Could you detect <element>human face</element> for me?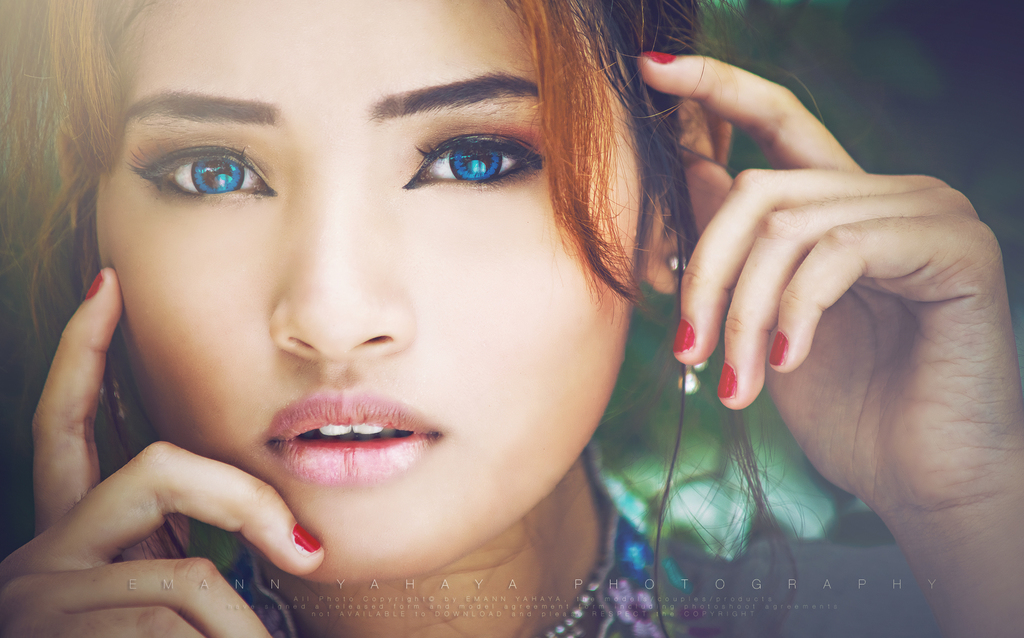
Detection result: l=92, t=0, r=649, b=589.
